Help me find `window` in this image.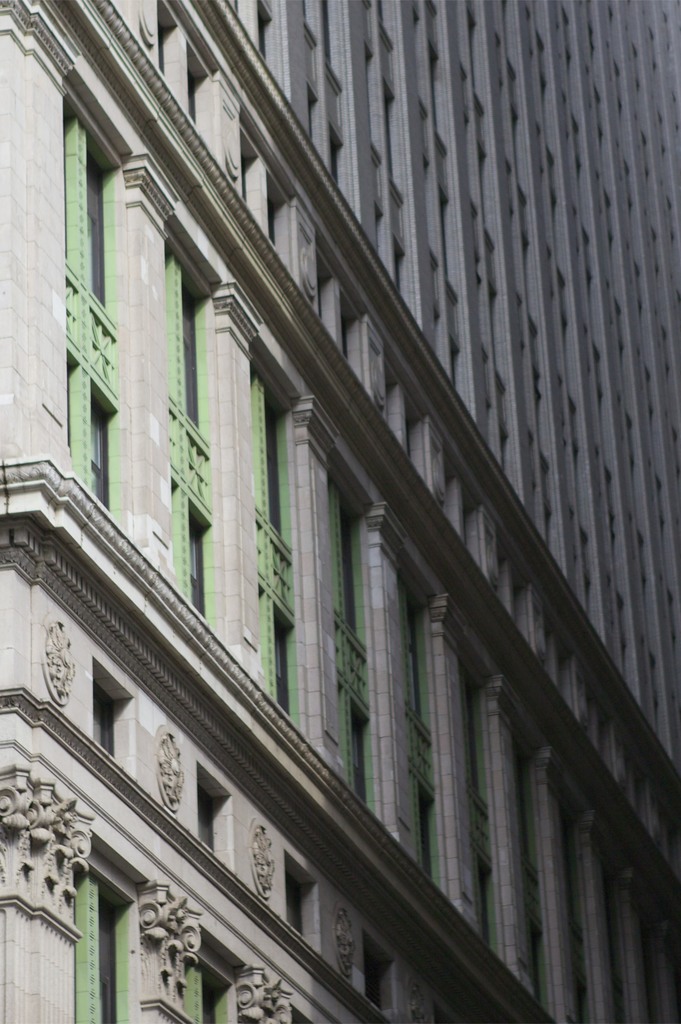
Found it: <box>91,382,121,527</box>.
